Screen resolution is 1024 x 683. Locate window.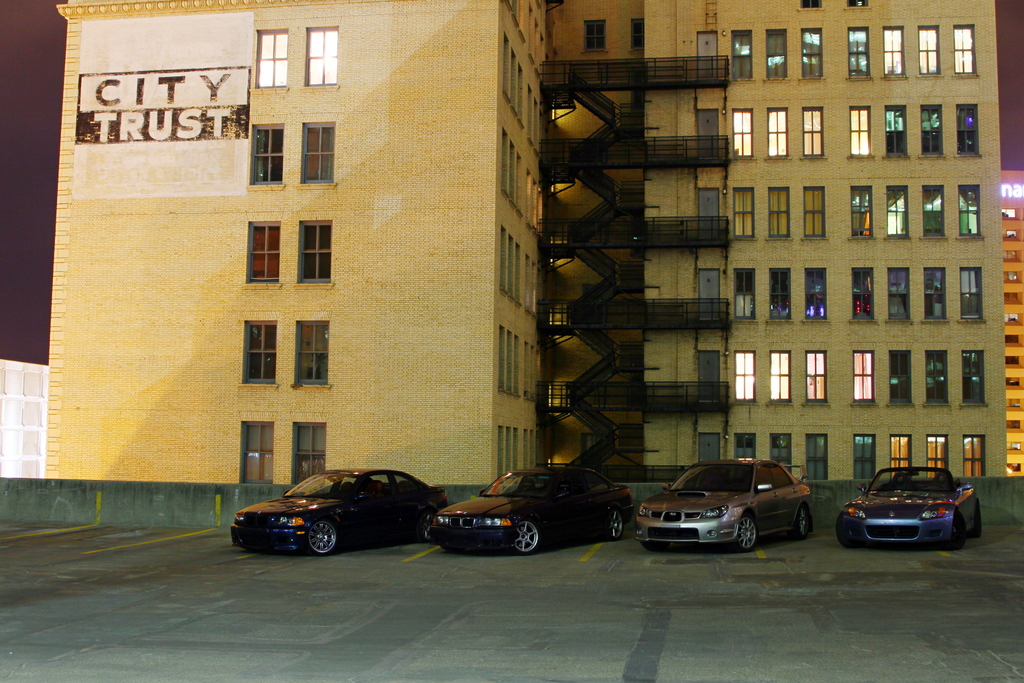
box=[308, 28, 335, 86].
